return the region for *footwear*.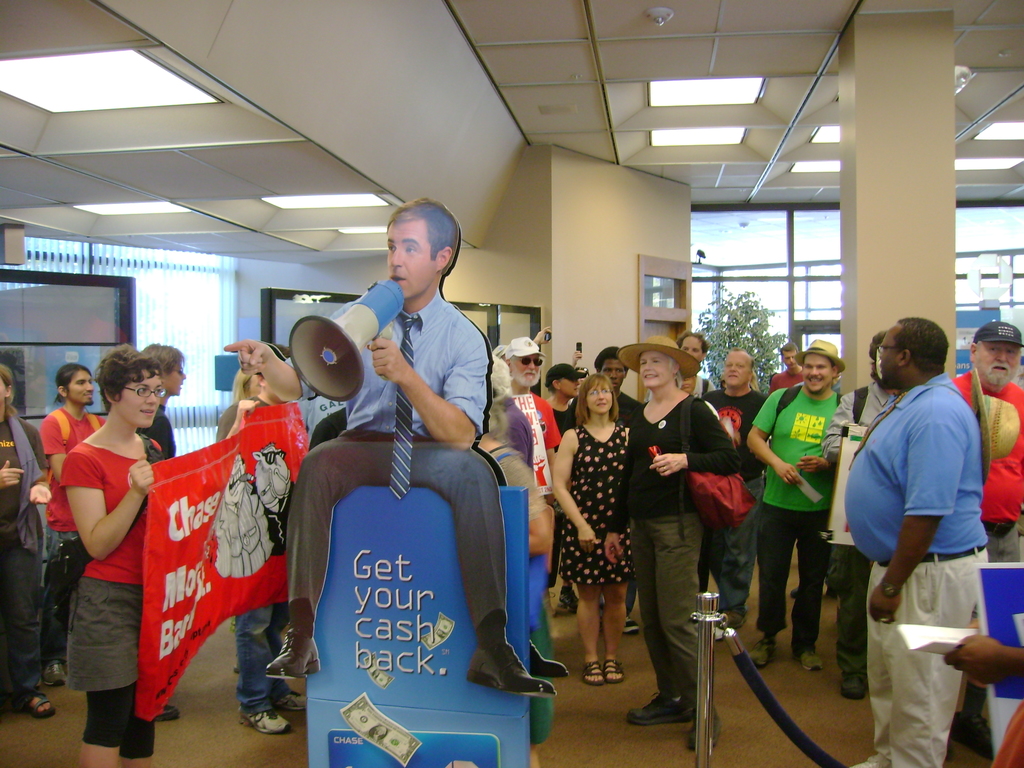
<bbox>468, 604, 554, 700</bbox>.
